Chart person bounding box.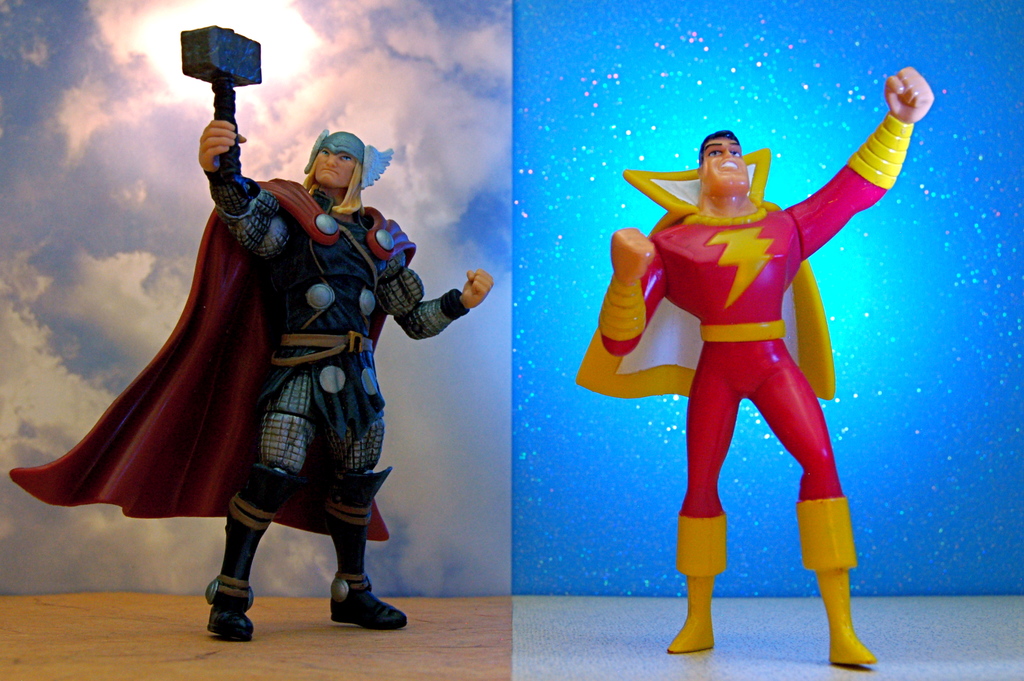
Charted: pyautogui.locateOnScreen(575, 69, 930, 668).
